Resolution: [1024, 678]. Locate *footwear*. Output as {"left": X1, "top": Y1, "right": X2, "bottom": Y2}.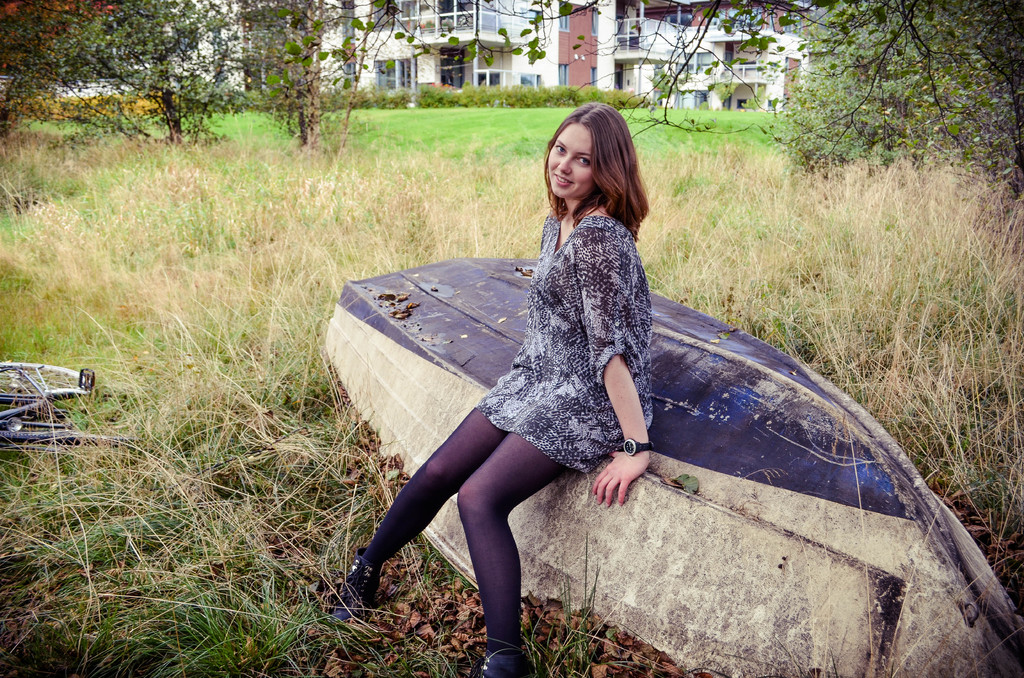
{"left": 477, "top": 649, "right": 524, "bottom": 677}.
